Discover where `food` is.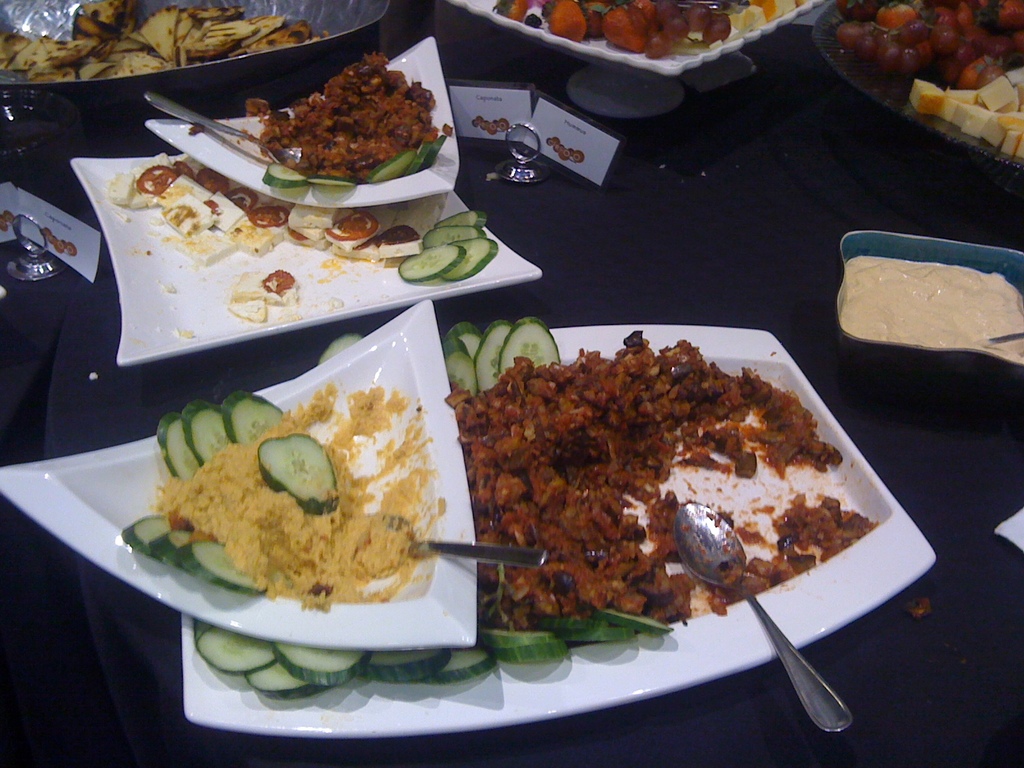
Discovered at x1=230 y1=295 x2=272 y2=321.
